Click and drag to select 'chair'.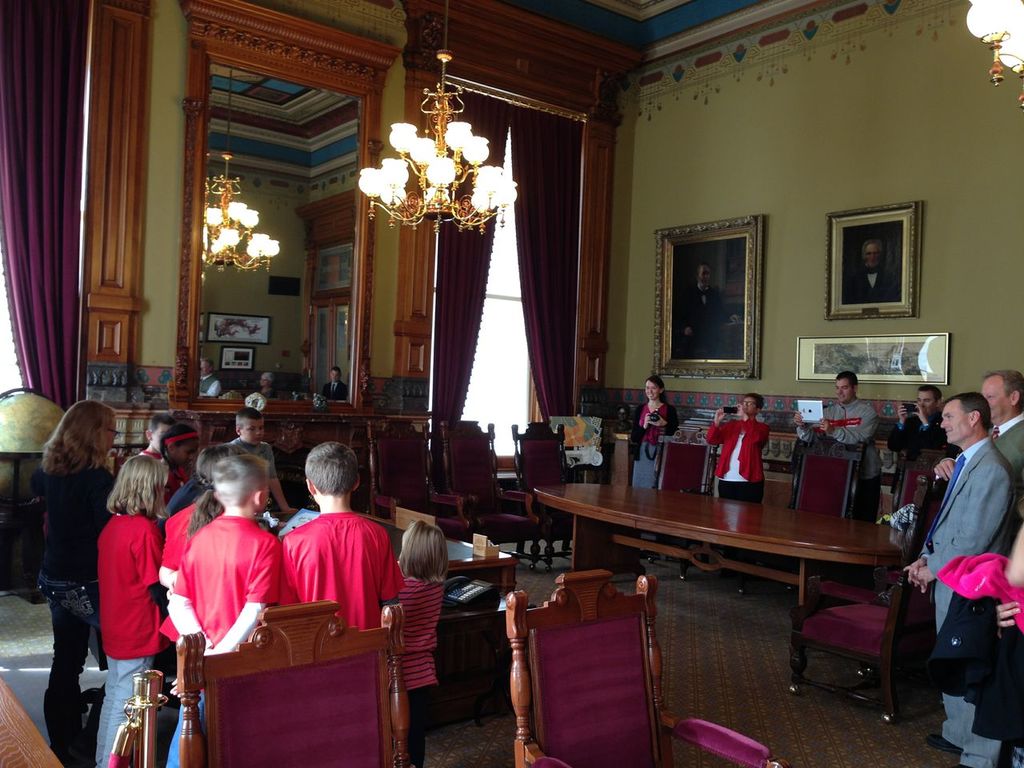
Selection: bbox(506, 571, 782, 767).
